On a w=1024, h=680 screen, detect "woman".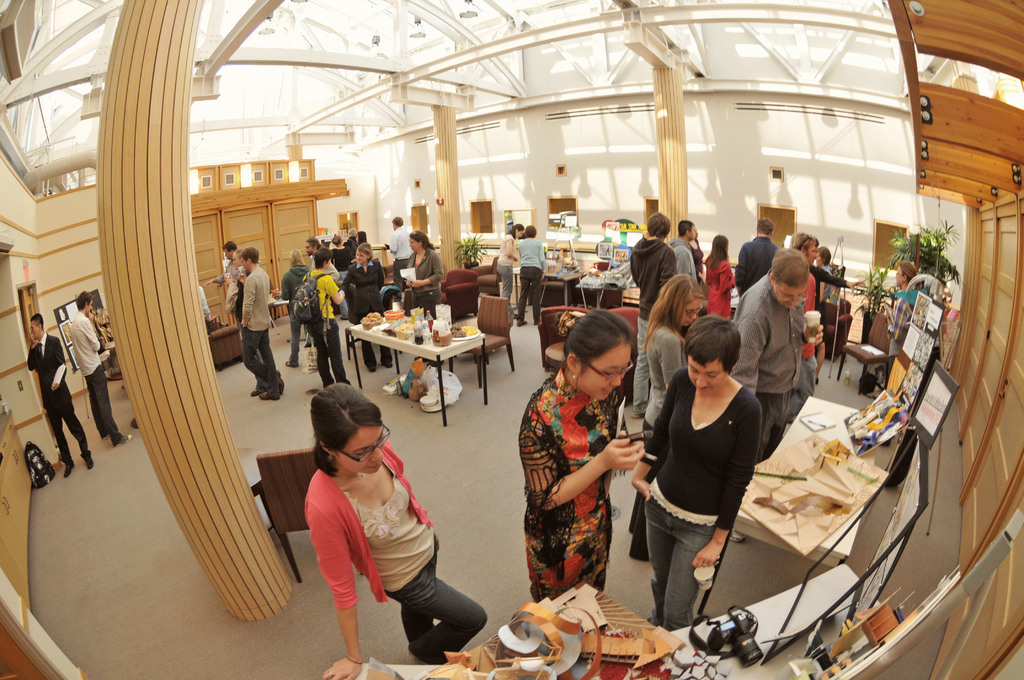
rect(518, 306, 646, 604).
